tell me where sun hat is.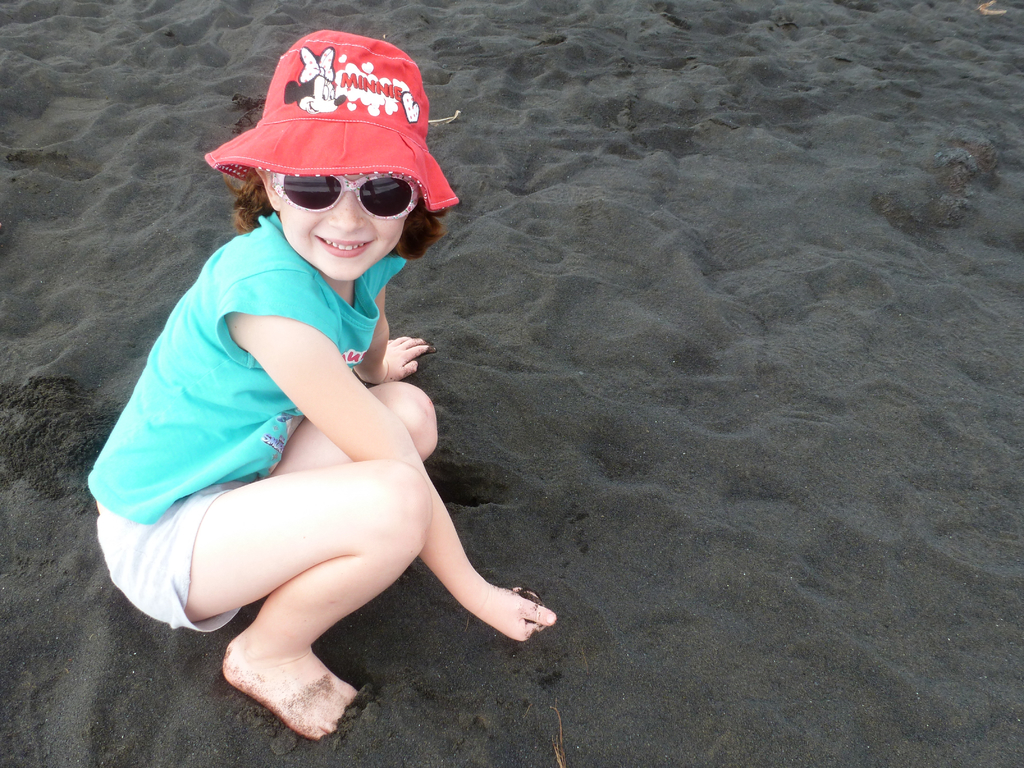
sun hat is at bbox=(202, 26, 468, 227).
